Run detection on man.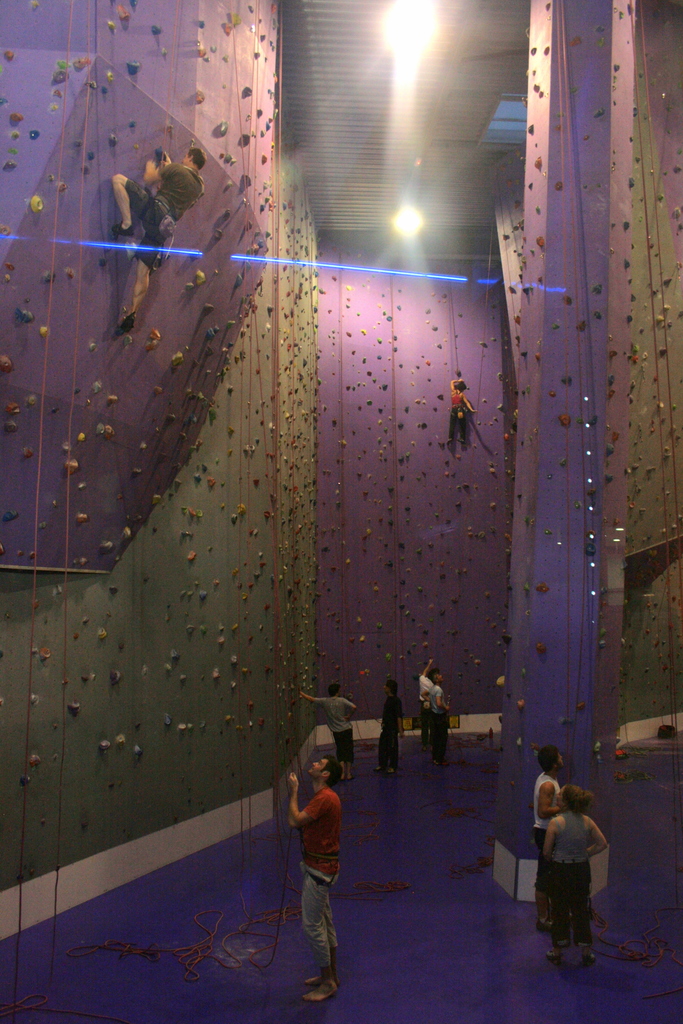
Result: left=532, top=742, right=565, bottom=849.
